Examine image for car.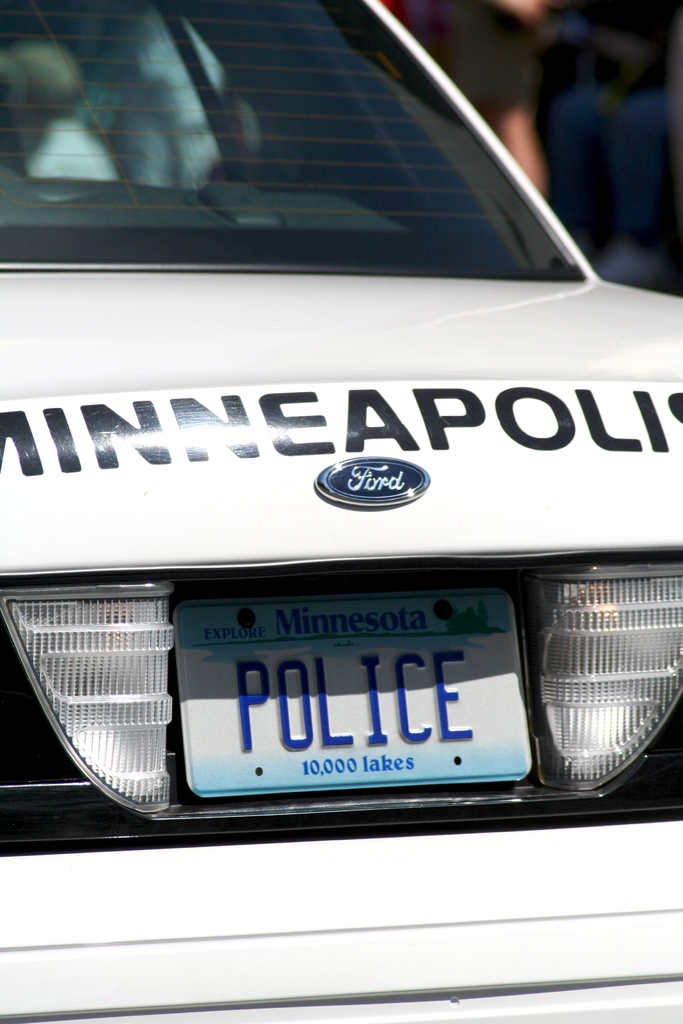
Examination result: (15, 50, 657, 872).
